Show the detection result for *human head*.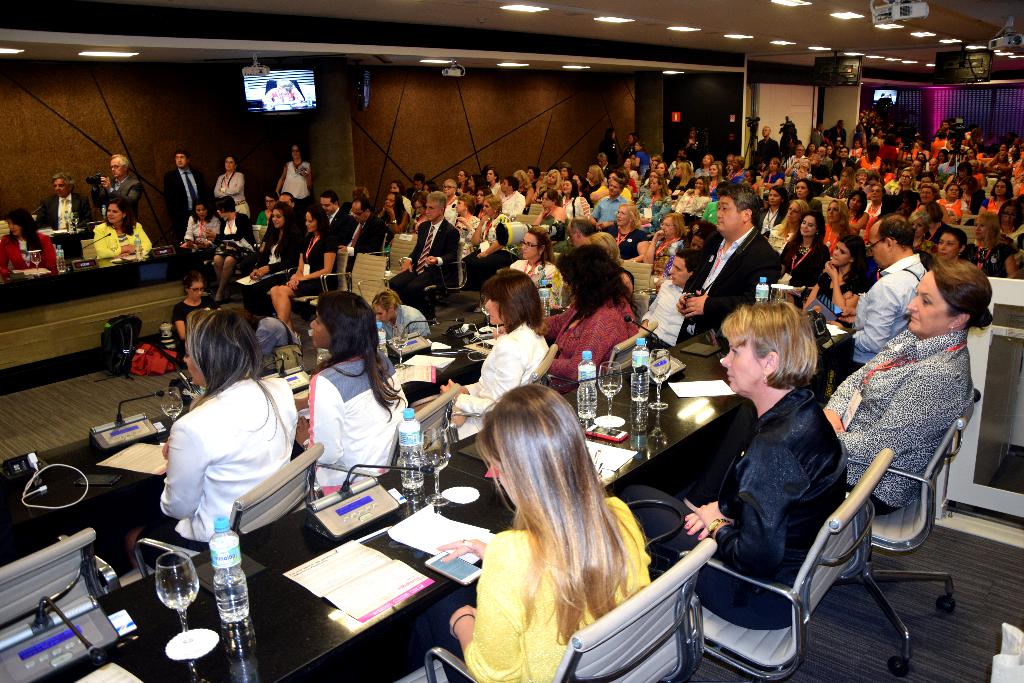
bbox=[795, 176, 808, 199].
